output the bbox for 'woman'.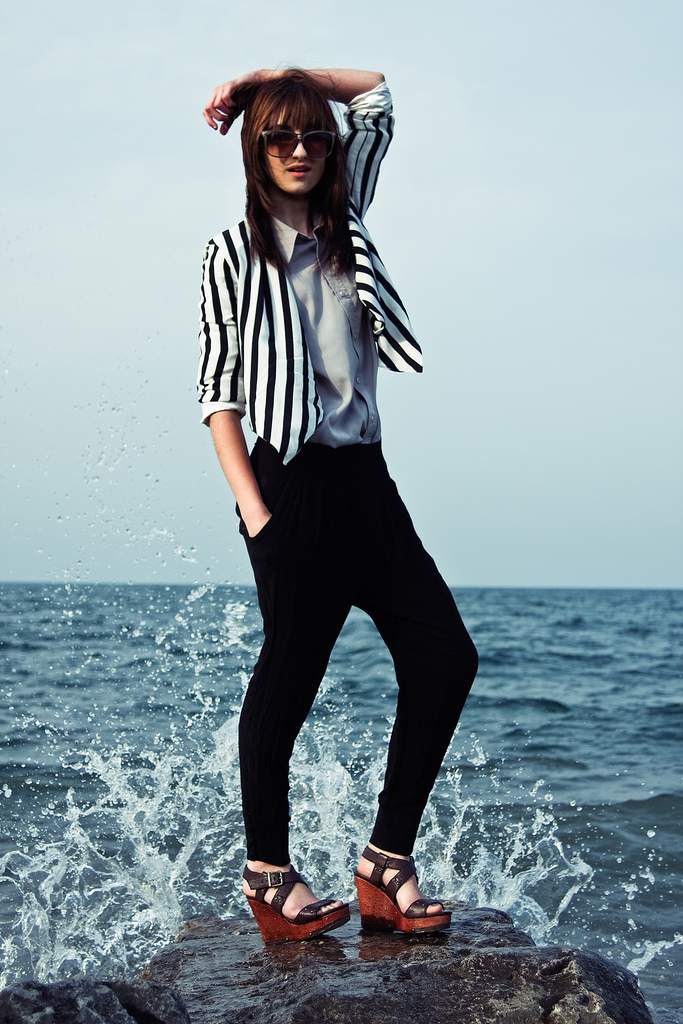
178:56:484:993.
